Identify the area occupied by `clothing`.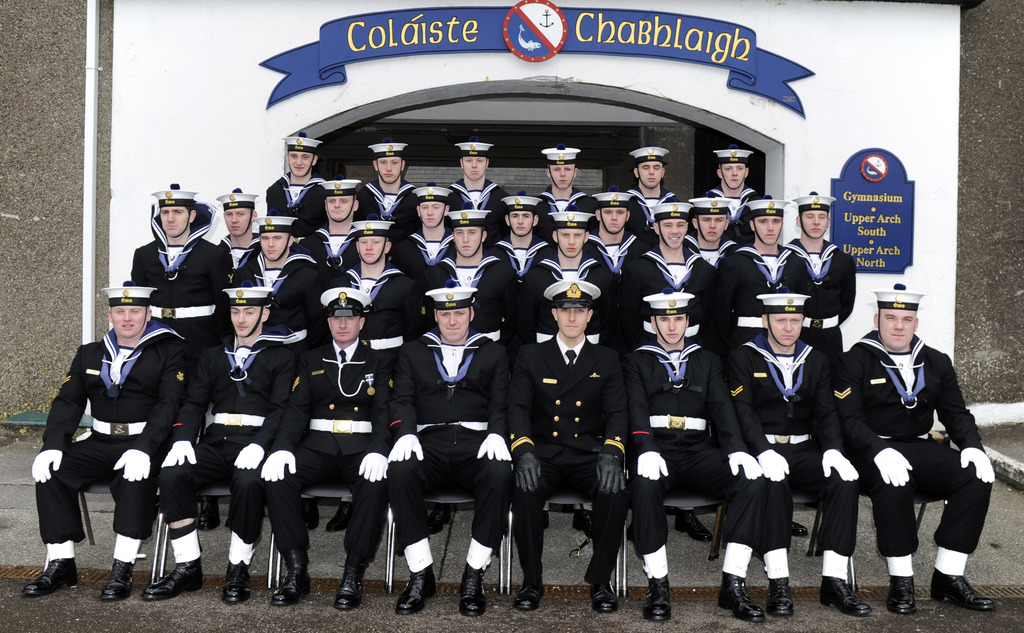
Area: l=232, t=236, r=325, b=337.
